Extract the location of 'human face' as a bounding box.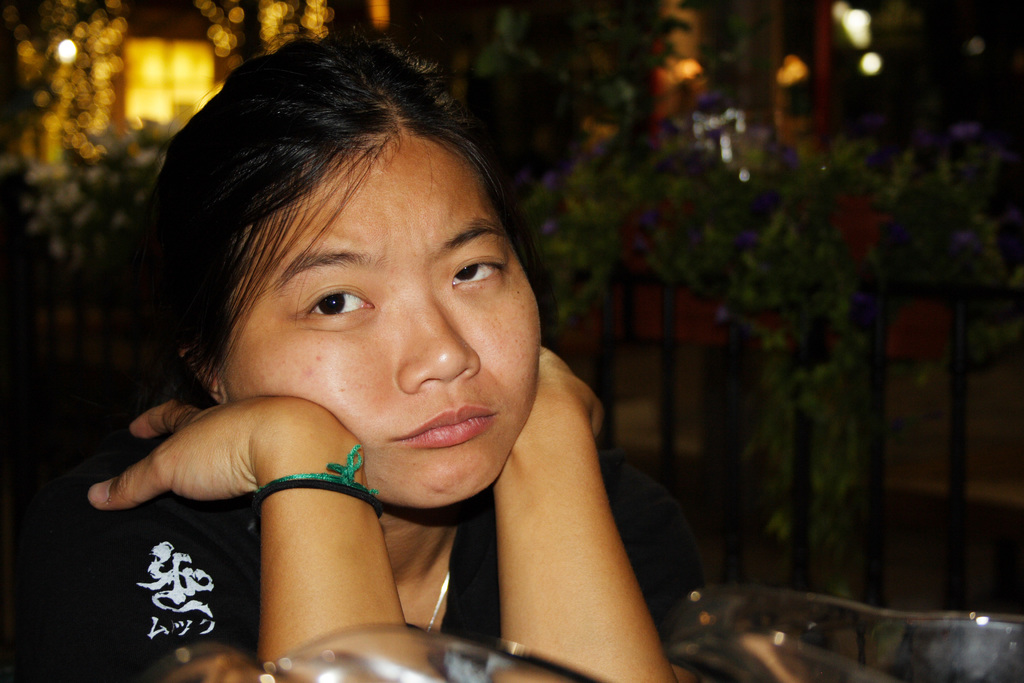
box=[216, 128, 538, 506].
